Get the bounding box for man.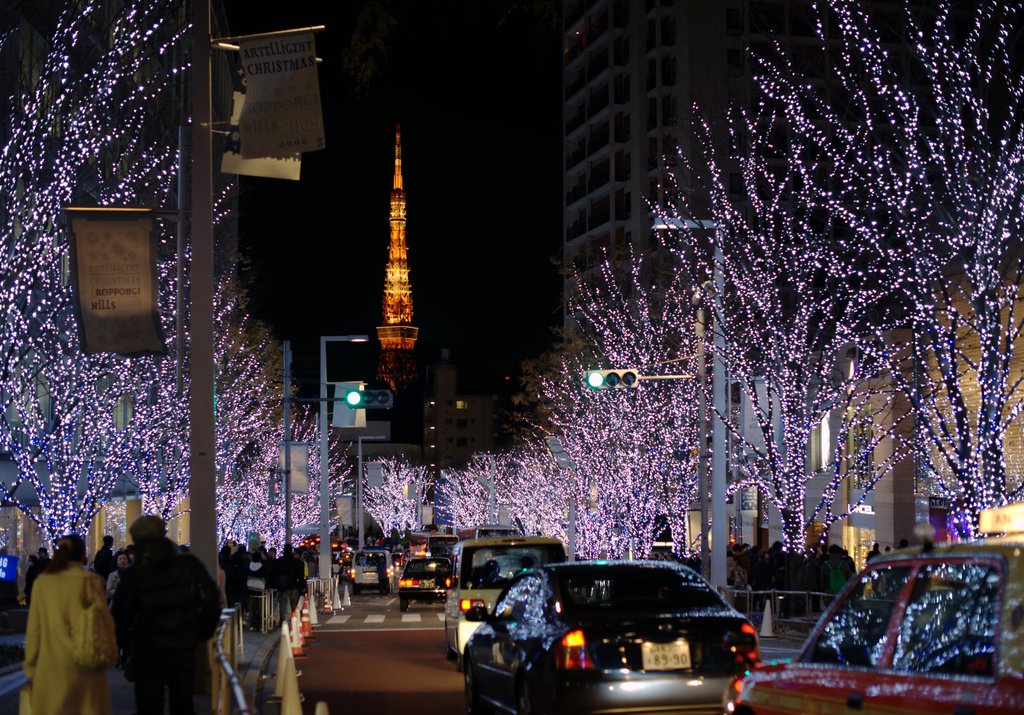
x1=826, y1=544, x2=854, y2=589.
